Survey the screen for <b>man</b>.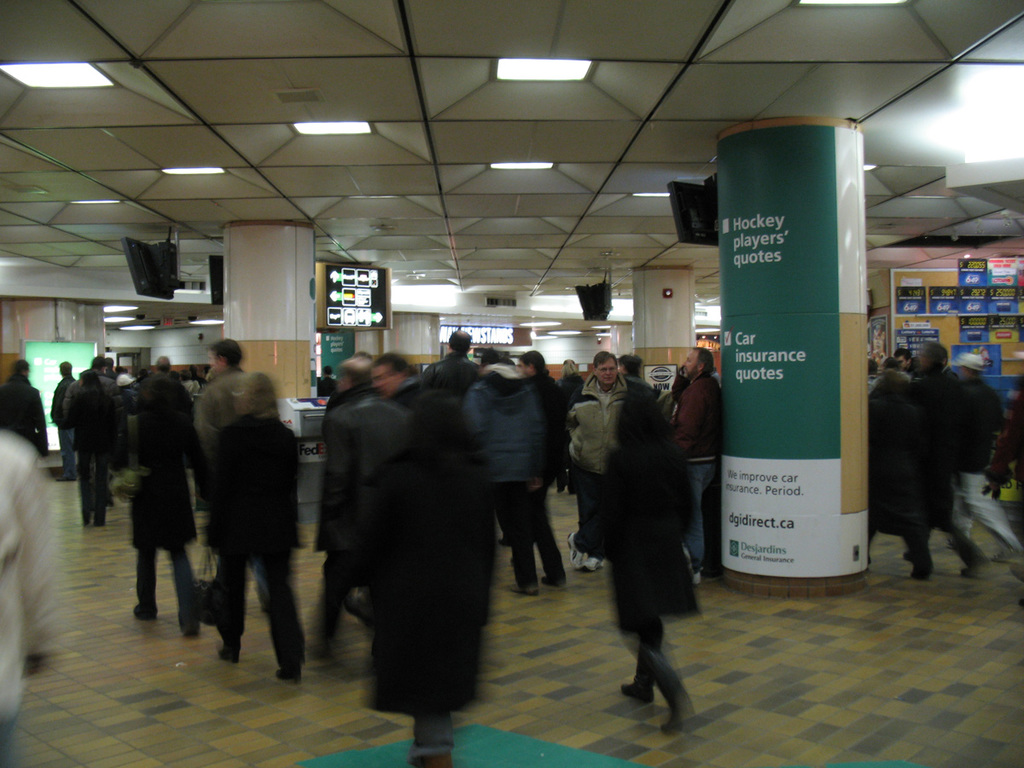
Survey found: Rect(465, 346, 574, 596).
